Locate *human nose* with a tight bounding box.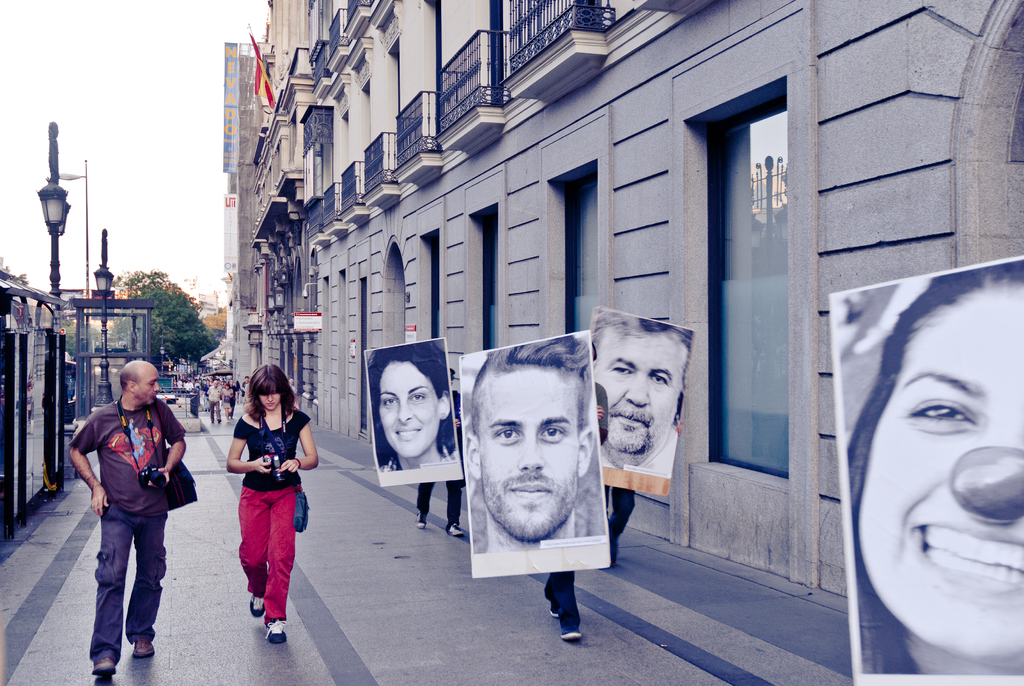
pyautogui.locateOnScreen(396, 401, 412, 423).
